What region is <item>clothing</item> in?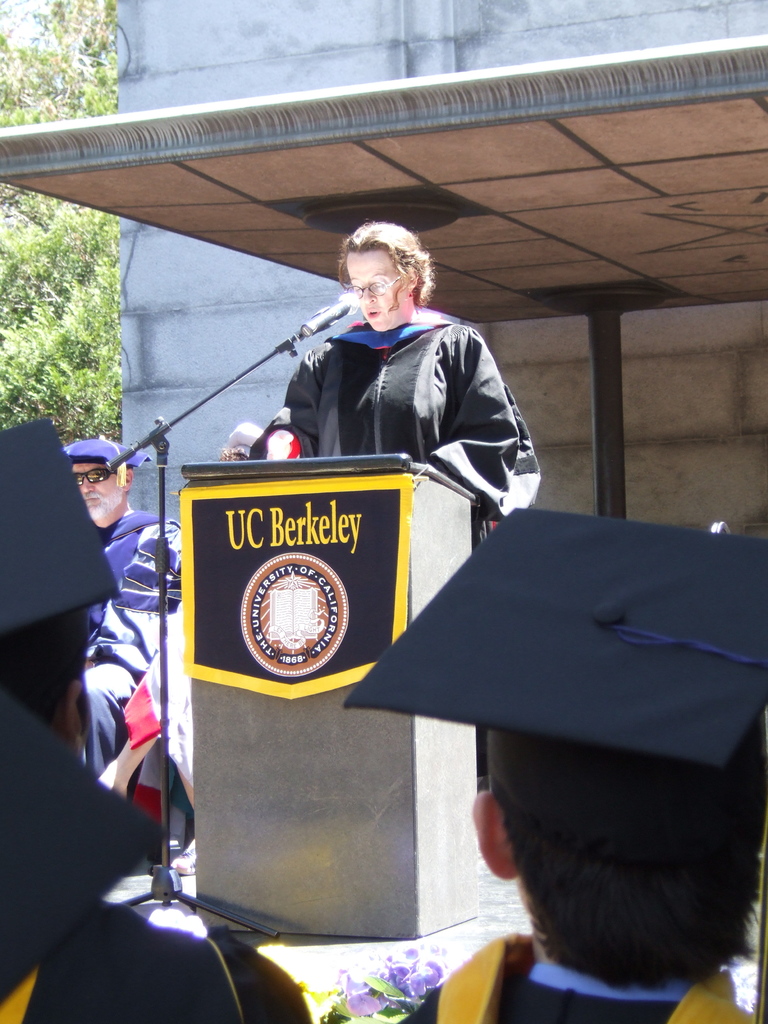
box=[267, 266, 520, 490].
